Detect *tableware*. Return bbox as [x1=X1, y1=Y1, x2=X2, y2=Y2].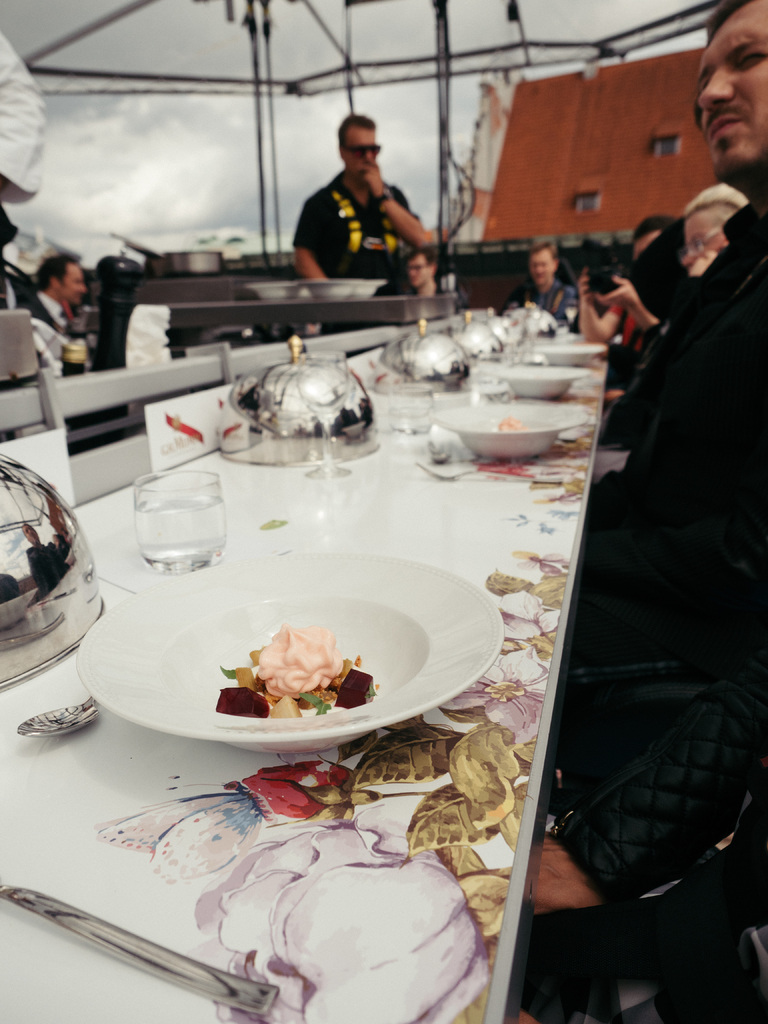
[x1=0, y1=874, x2=275, y2=1019].
